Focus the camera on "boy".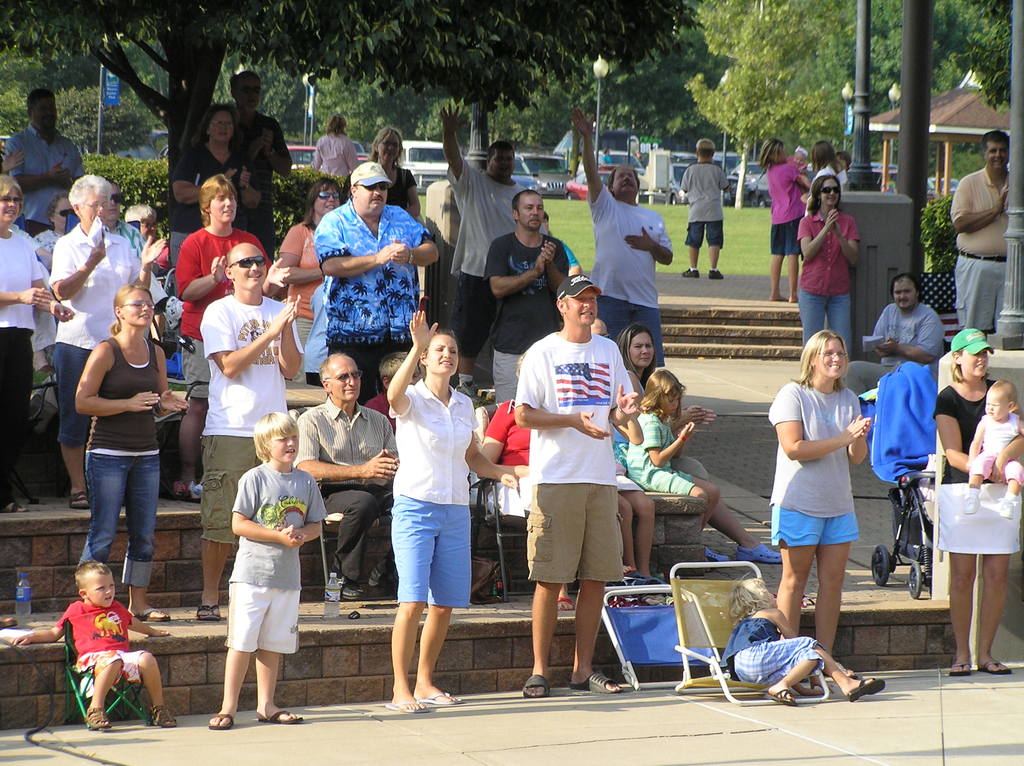
Focus region: region(678, 138, 732, 280).
